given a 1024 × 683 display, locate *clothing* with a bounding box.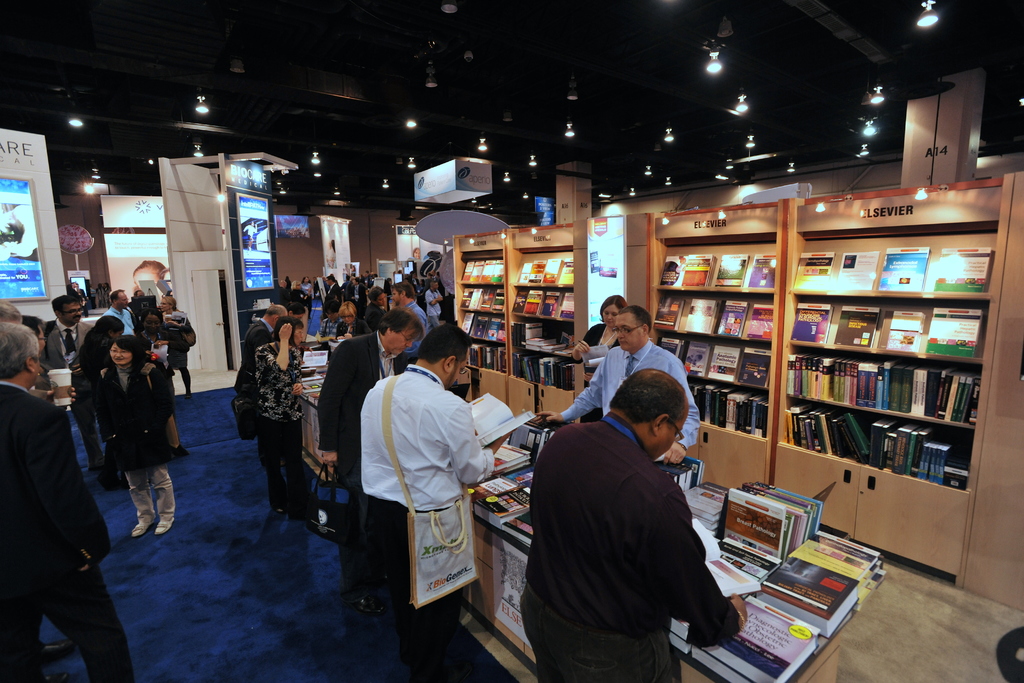
Located: locate(95, 366, 172, 525).
